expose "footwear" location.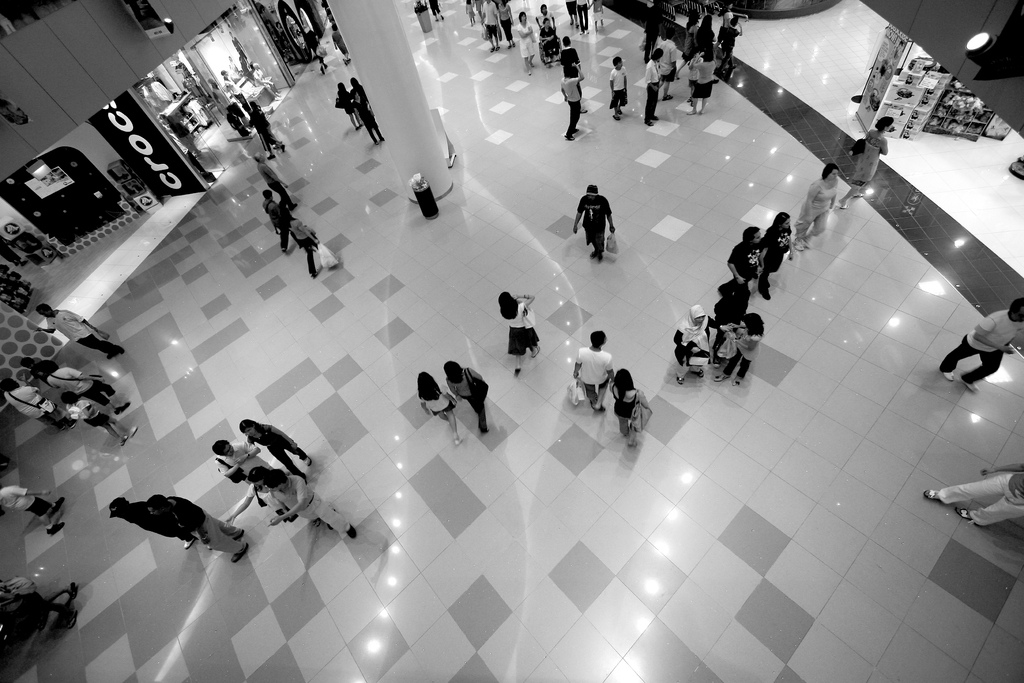
Exposed at bbox=[312, 518, 323, 529].
